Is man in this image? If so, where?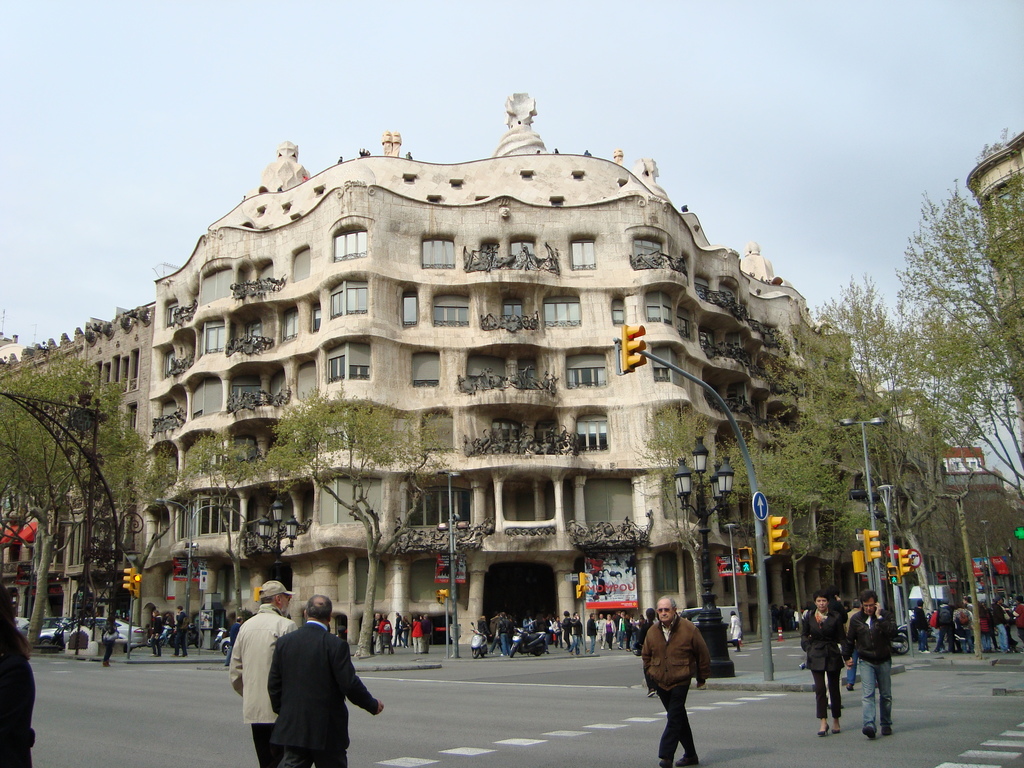
Yes, at (638, 602, 721, 751).
